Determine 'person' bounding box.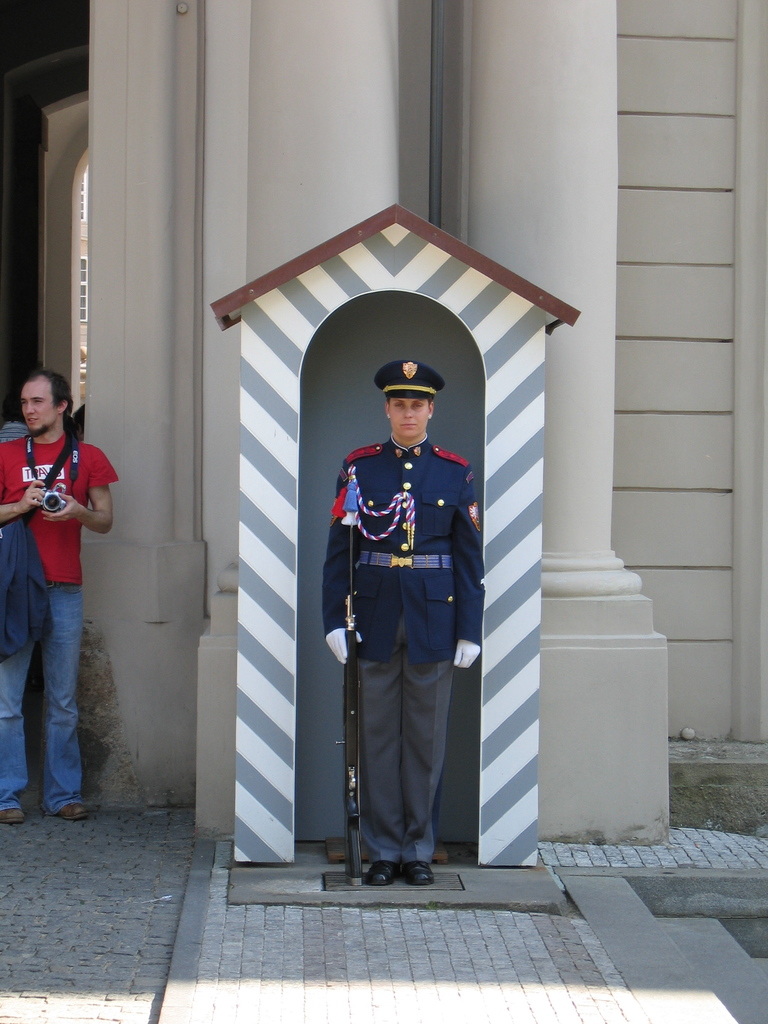
Determined: <bbox>330, 336, 500, 905</bbox>.
